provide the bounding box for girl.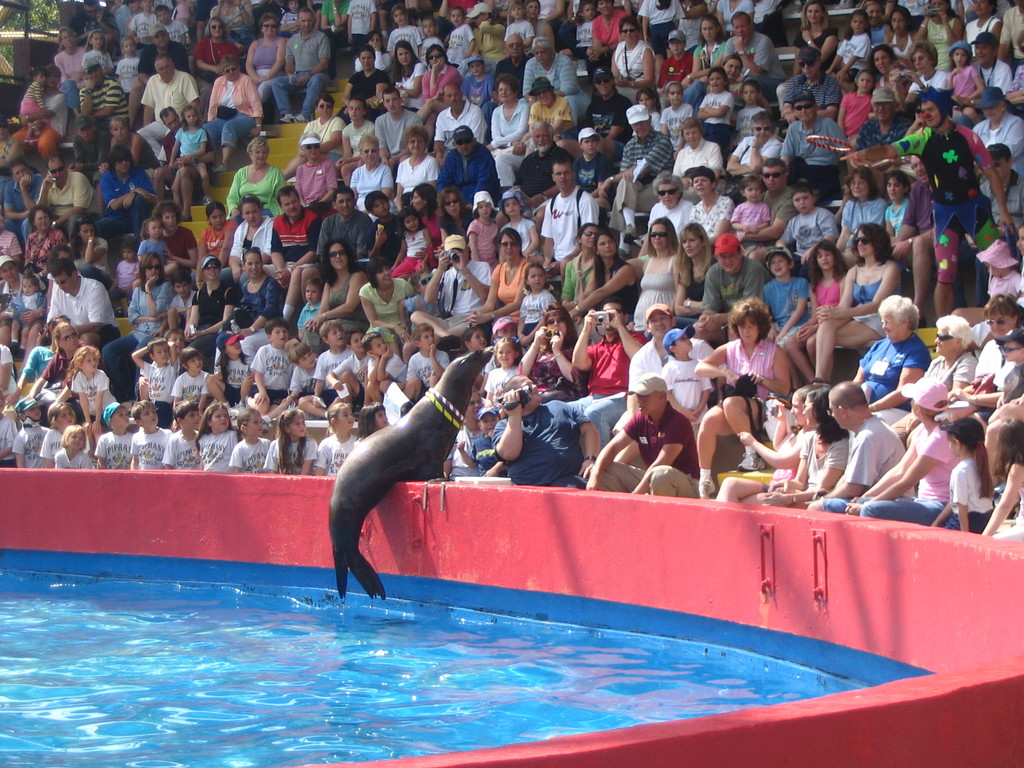
bbox=[134, 221, 177, 293].
